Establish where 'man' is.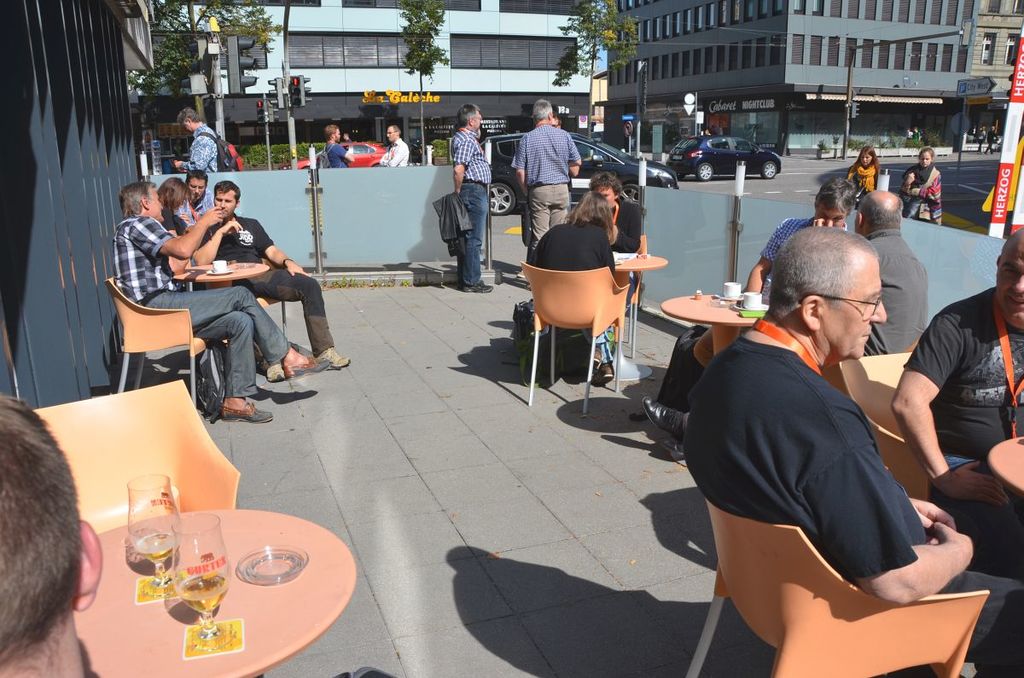
Established at x1=643, y1=190, x2=929, y2=466.
